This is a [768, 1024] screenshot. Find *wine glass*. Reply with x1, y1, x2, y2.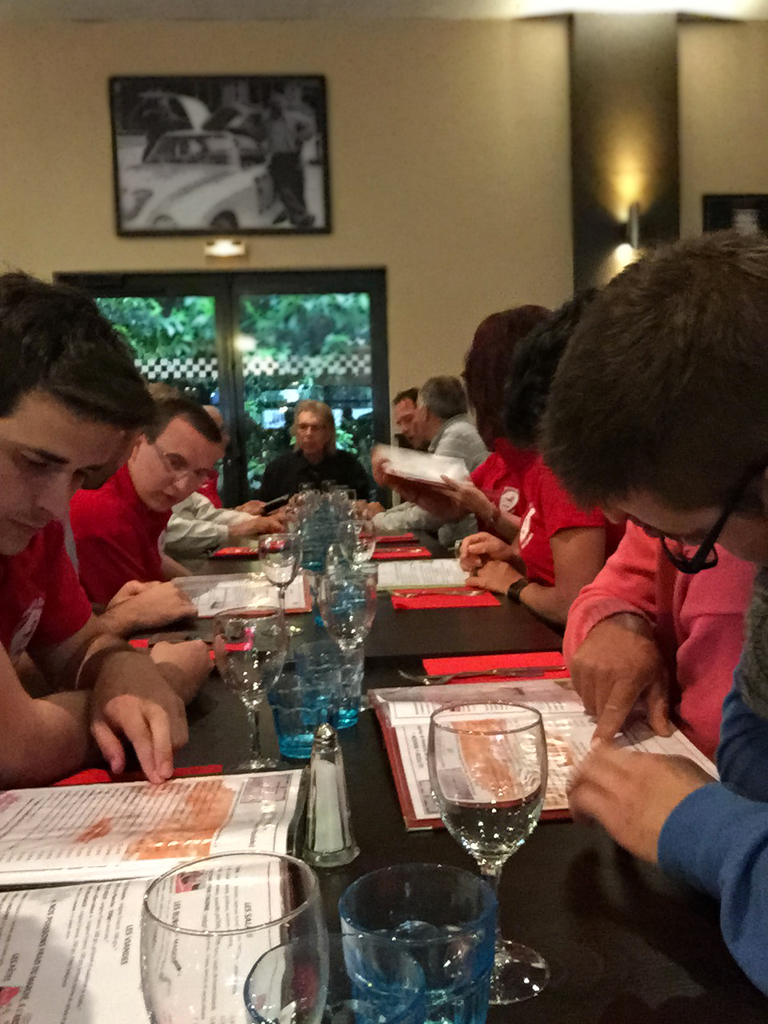
326, 520, 380, 566.
